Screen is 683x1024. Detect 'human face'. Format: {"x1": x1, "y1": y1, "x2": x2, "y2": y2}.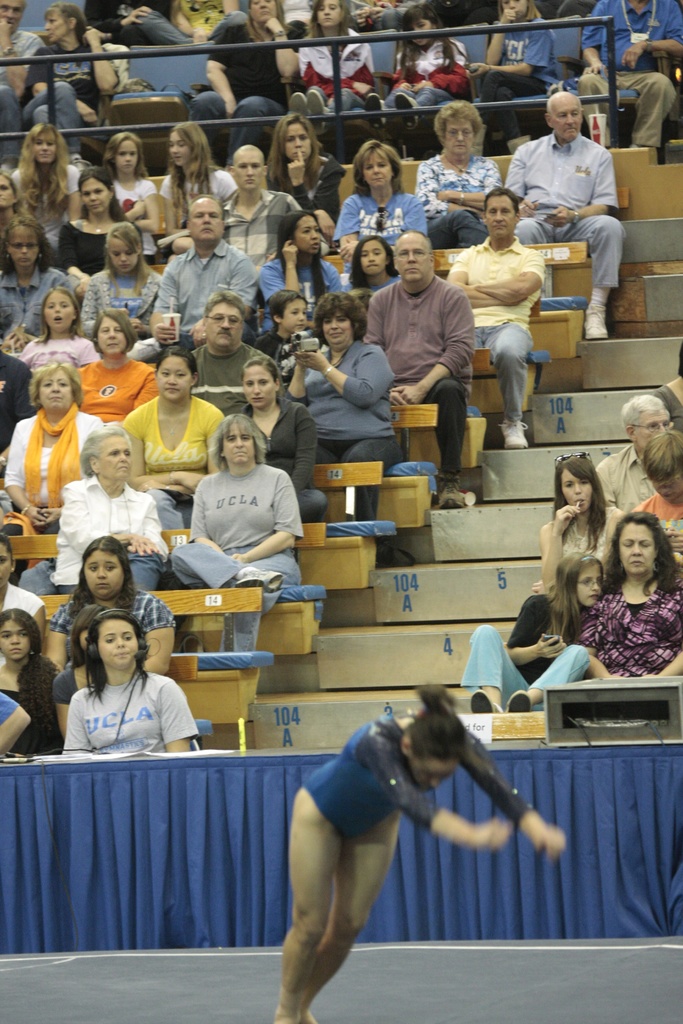
{"x1": 9, "y1": 218, "x2": 40, "y2": 273}.
